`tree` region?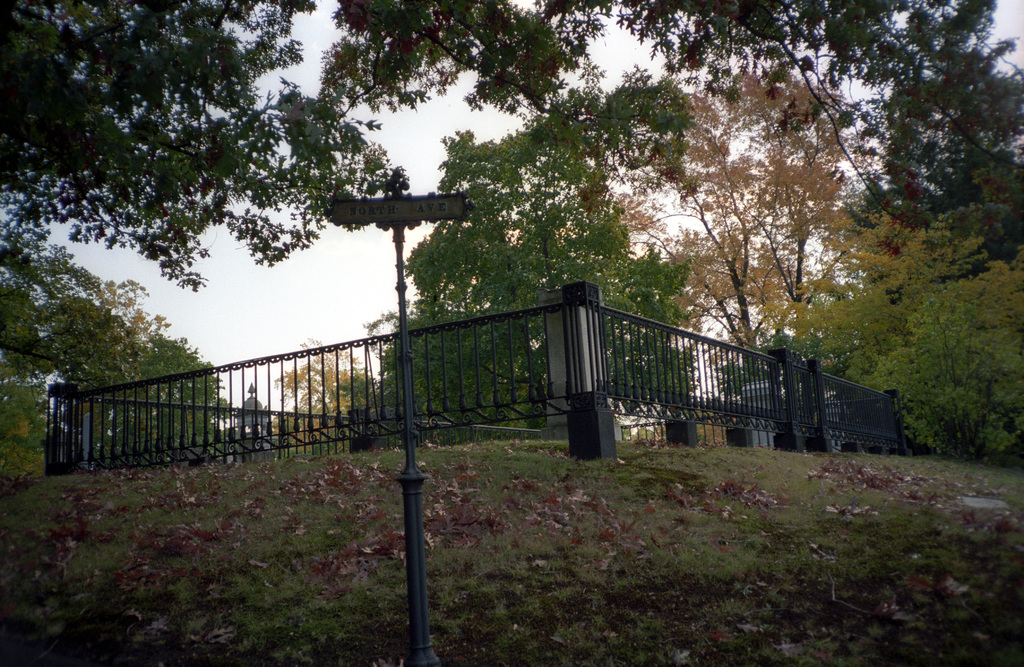
region(762, 201, 1023, 459)
